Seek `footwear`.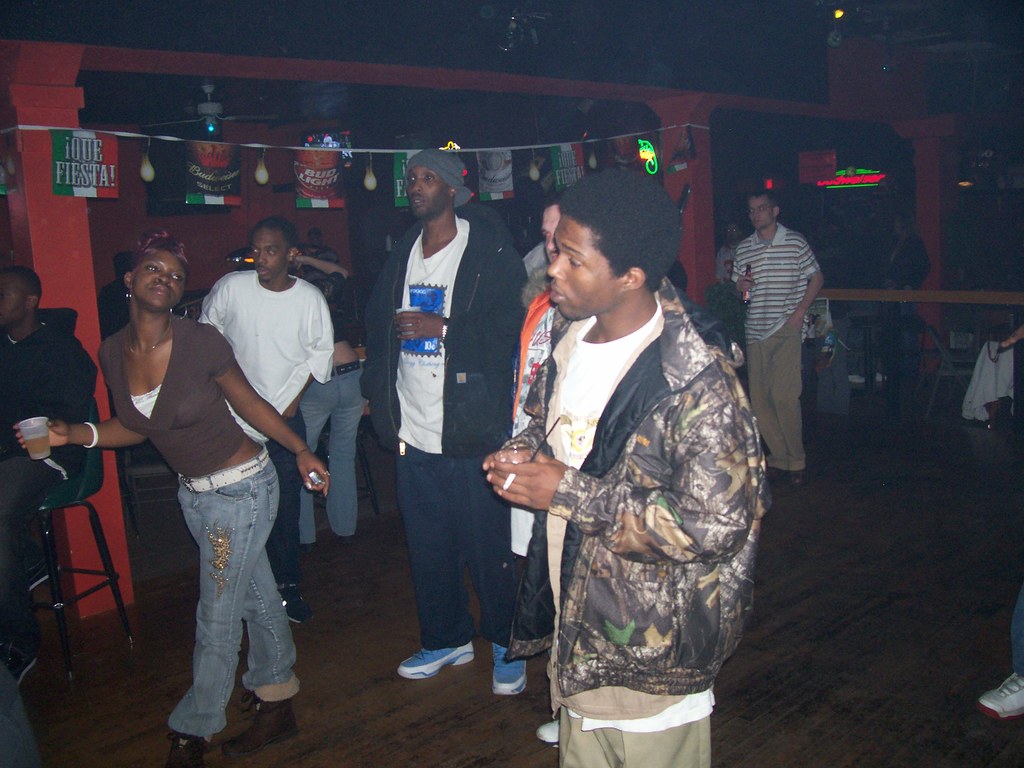
<region>785, 468, 810, 490</region>.
